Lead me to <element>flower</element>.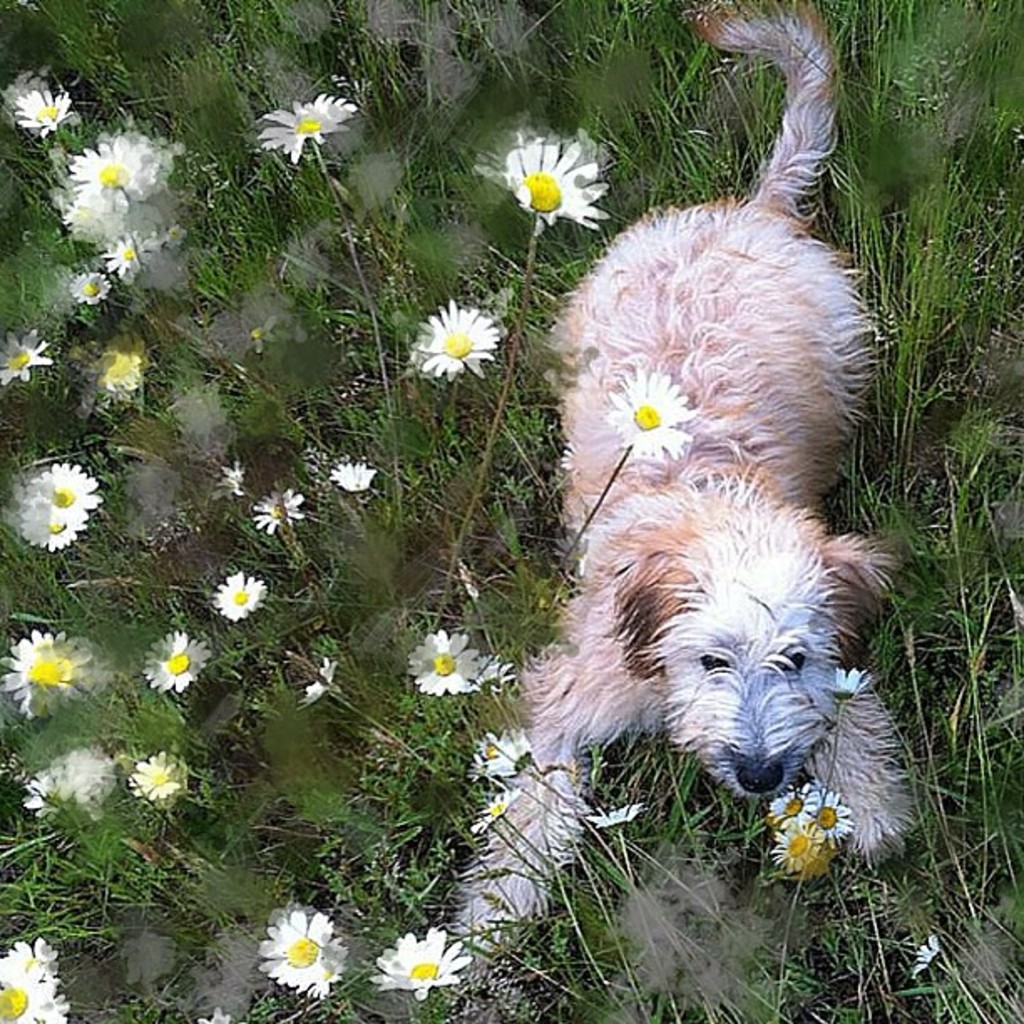
Lead to crop(584, 798, 641, 838).
